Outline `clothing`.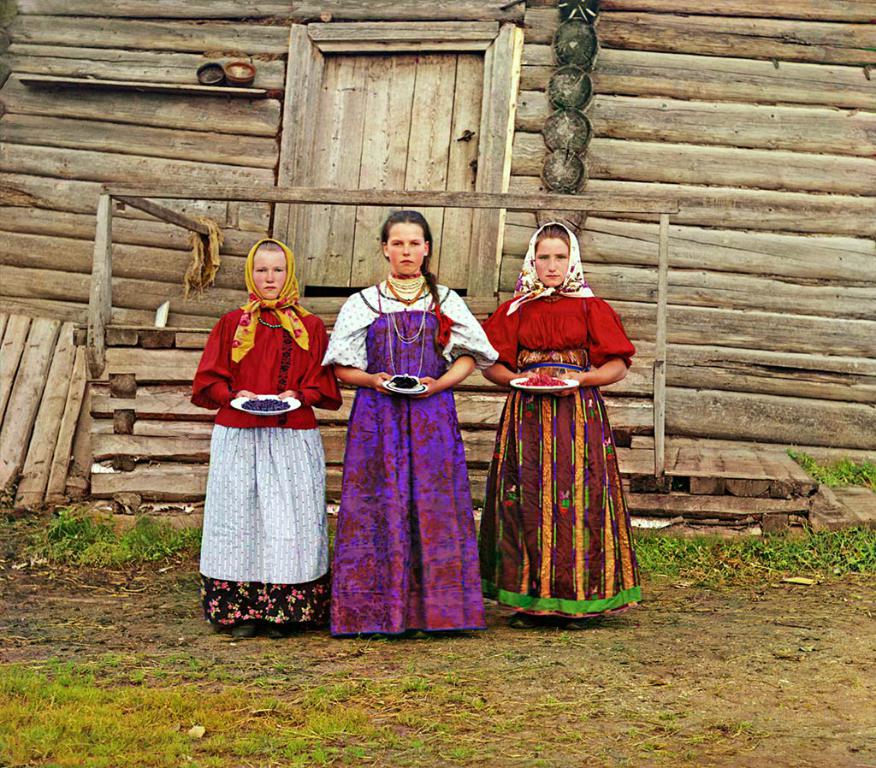
Outline: region(463, 213, 644, 632).
